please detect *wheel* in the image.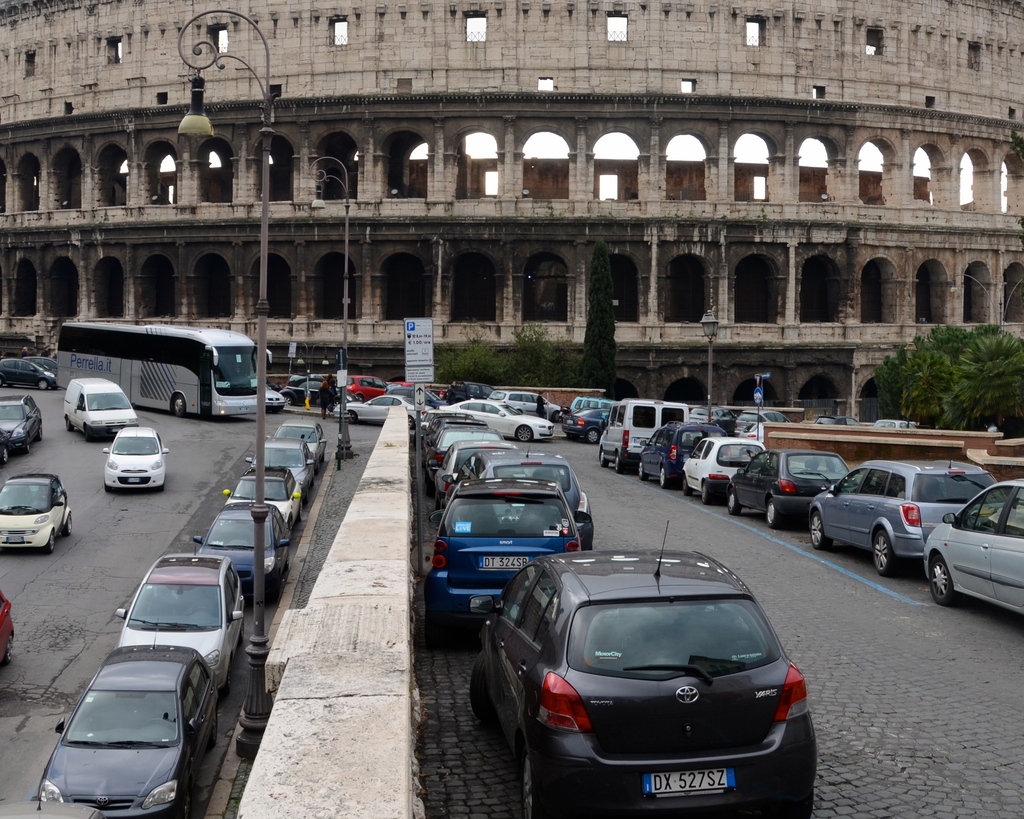
left=159, top=482, right=164, bottom=491.
